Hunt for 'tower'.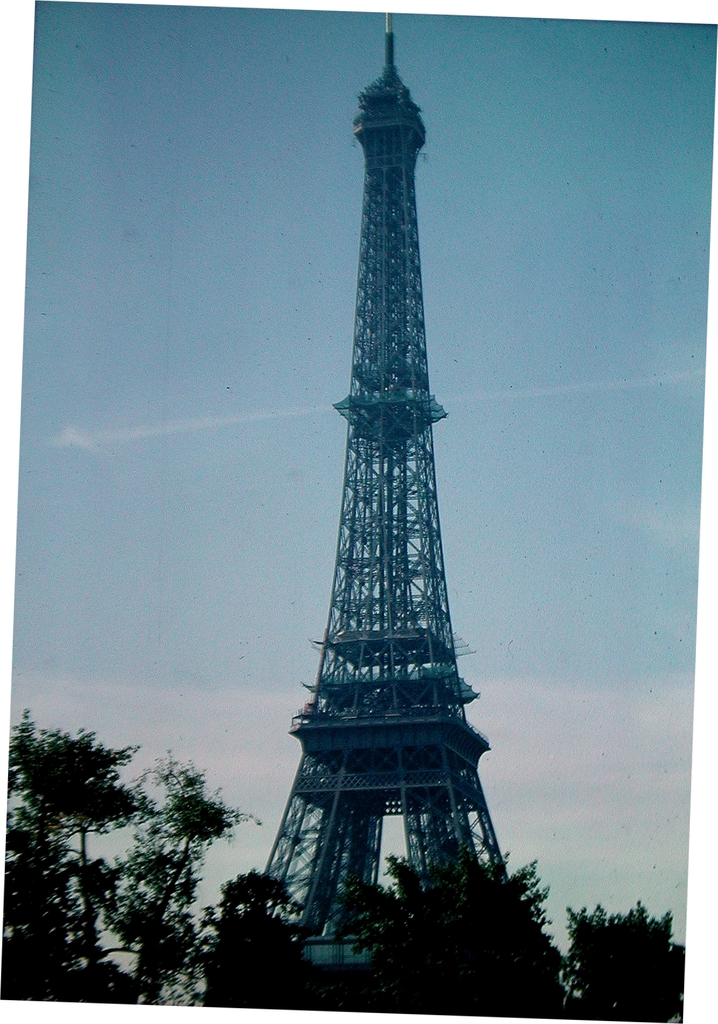
Hunted down at [left=205, top=17, right=569, bottom=1018].
